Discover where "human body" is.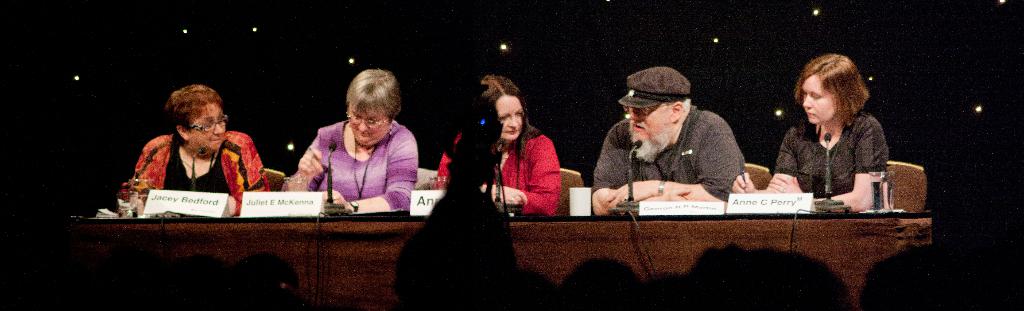
Discovered at bbox=[587, 69, 743, 215].
